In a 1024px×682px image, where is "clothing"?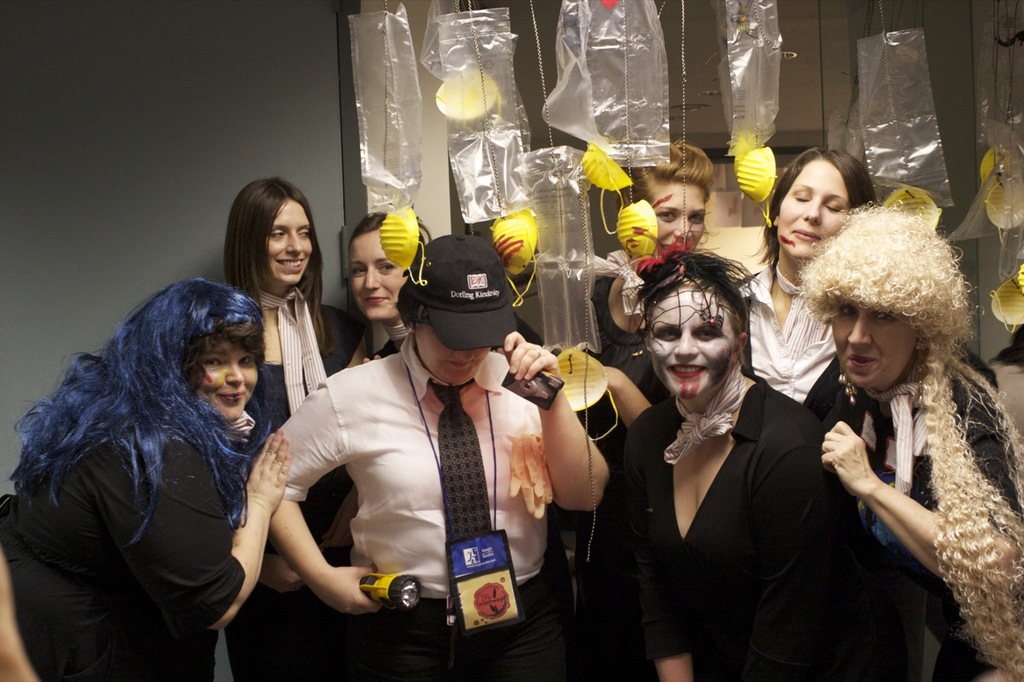
(left=258, top=278, right=594, bottom=652).
